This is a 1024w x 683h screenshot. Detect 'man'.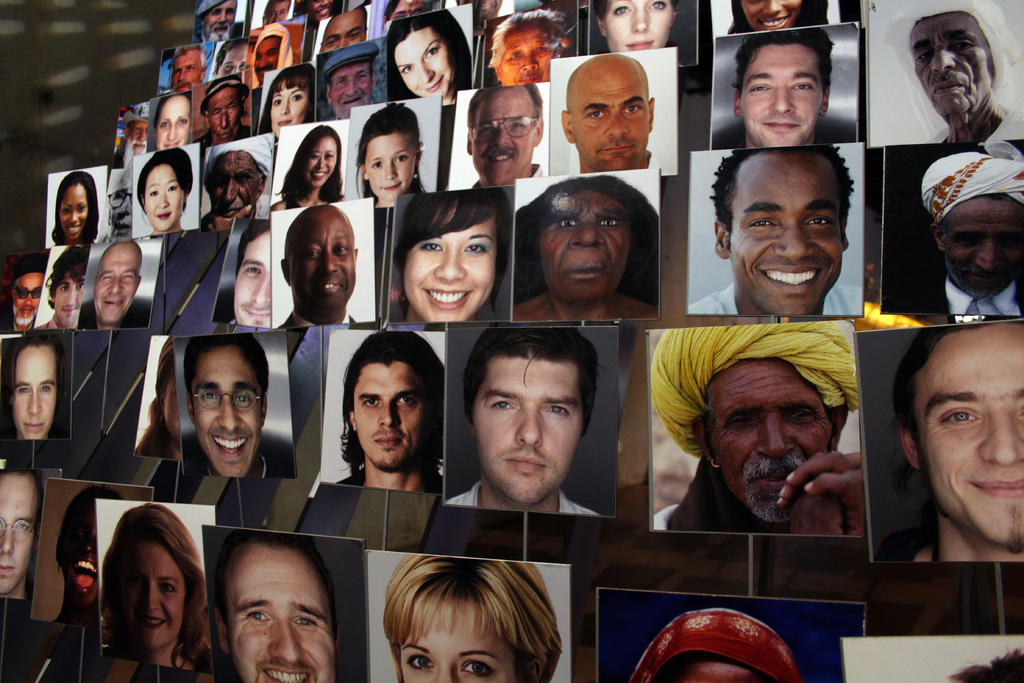
273, 202, 362, 328.
